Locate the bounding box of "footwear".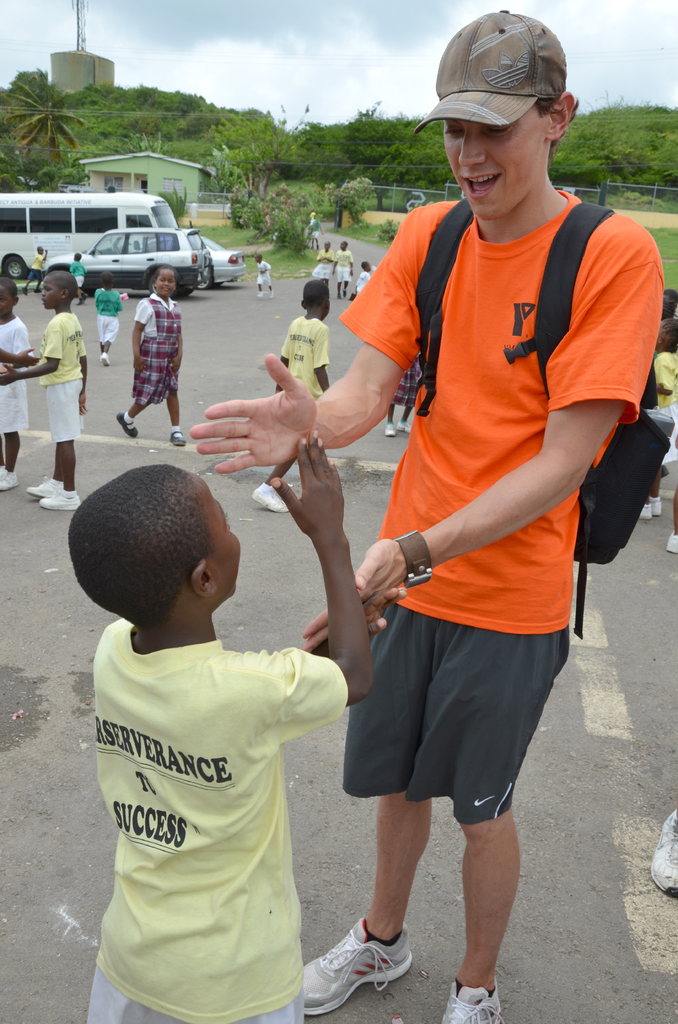
Bounding box: l=0, t=463, r=6, b=477.
